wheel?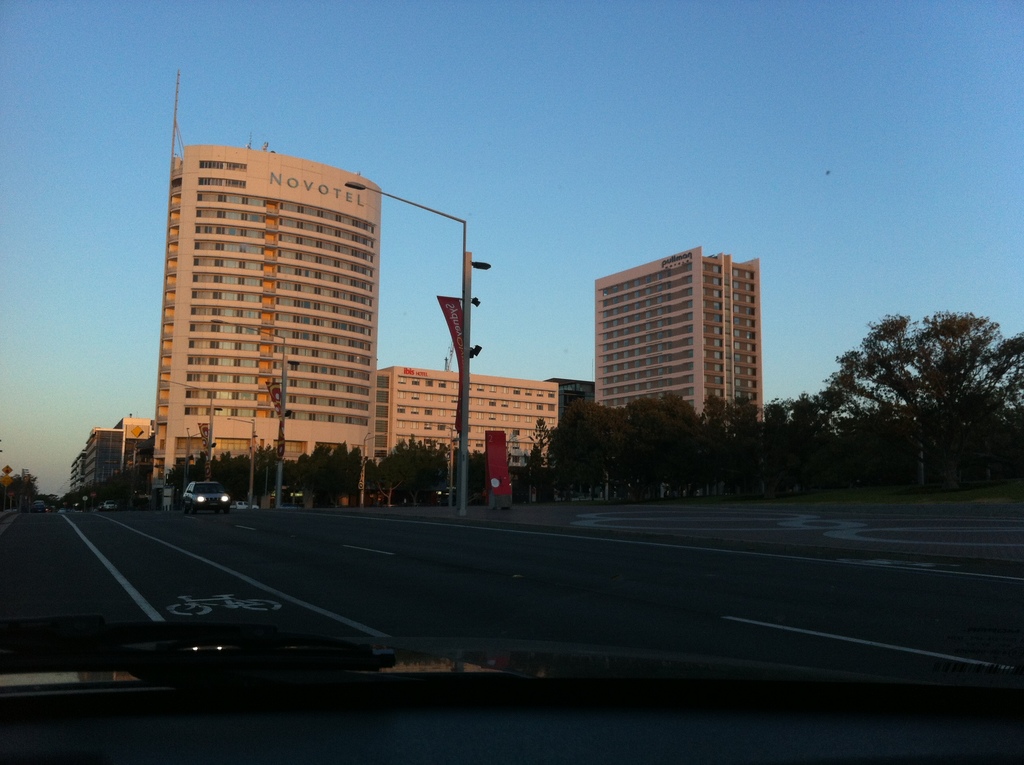
170,602,212,620
